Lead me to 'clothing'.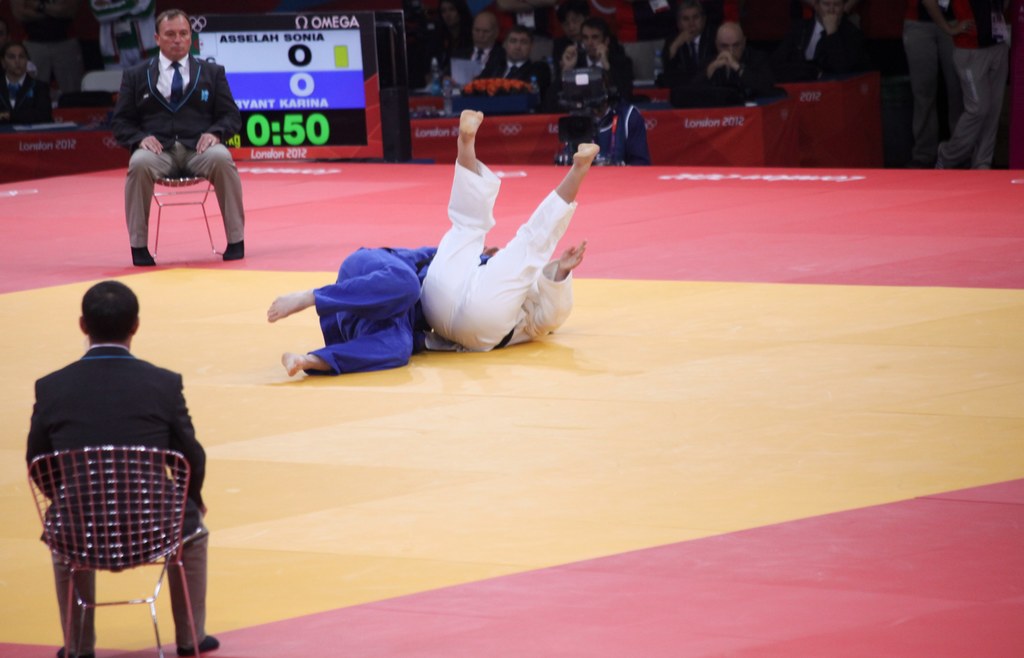
Lead to {"x1": 303, "y1": 248, "x2": 490, "y2": 378}.
